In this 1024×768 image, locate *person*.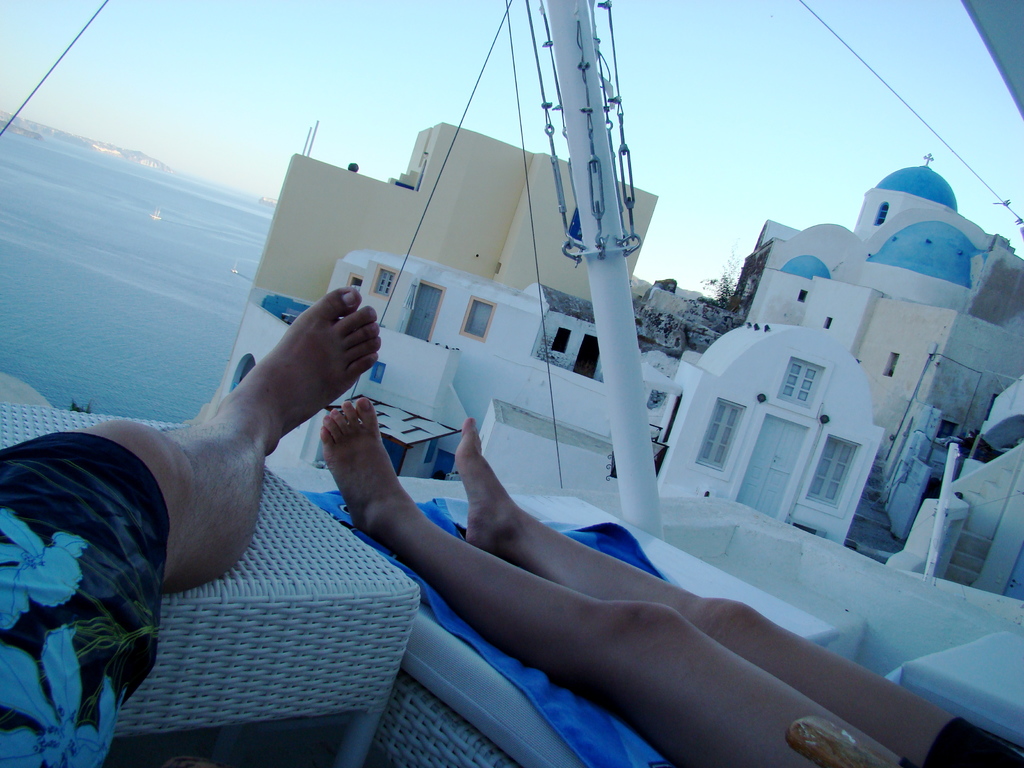
Bounding box: rect(0, 278, 388, 767).
